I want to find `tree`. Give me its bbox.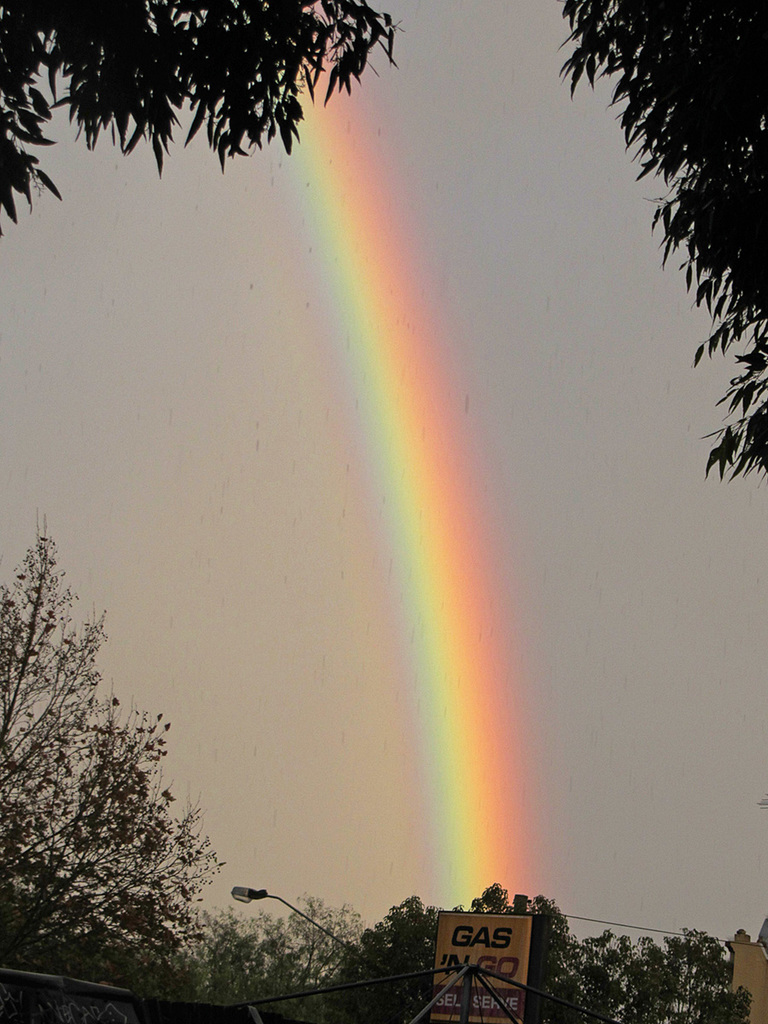
<region>535, 0, 767, 494</region>.
